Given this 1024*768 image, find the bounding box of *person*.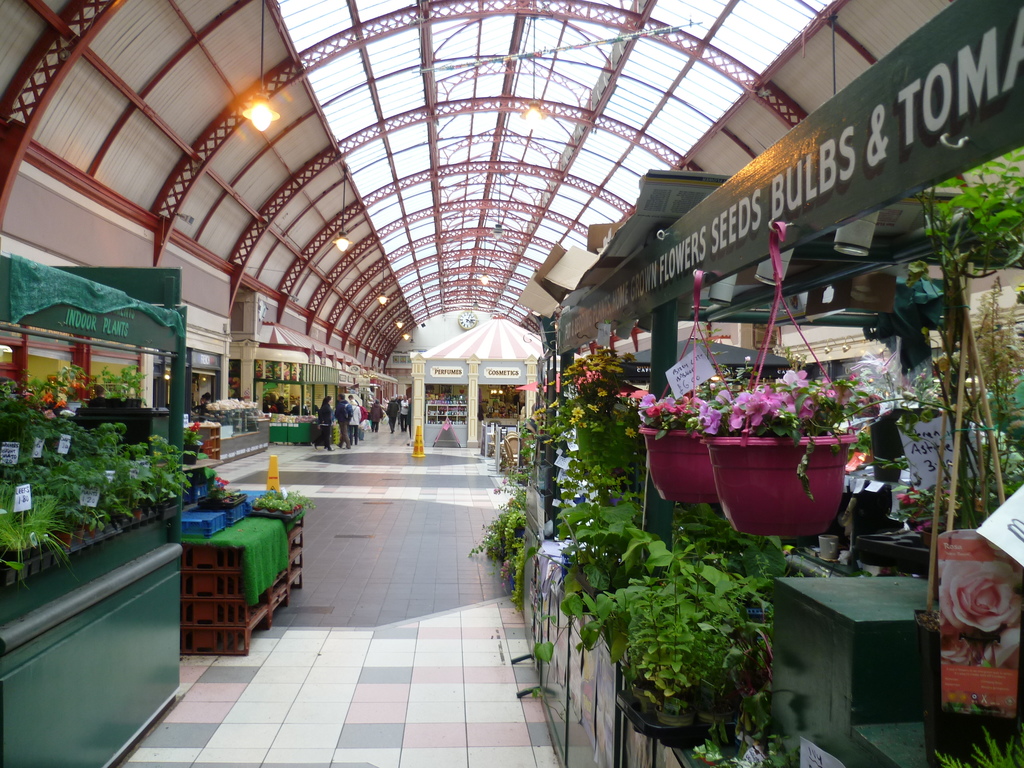
x1=385, y1=394, x2=402, y2=433.
